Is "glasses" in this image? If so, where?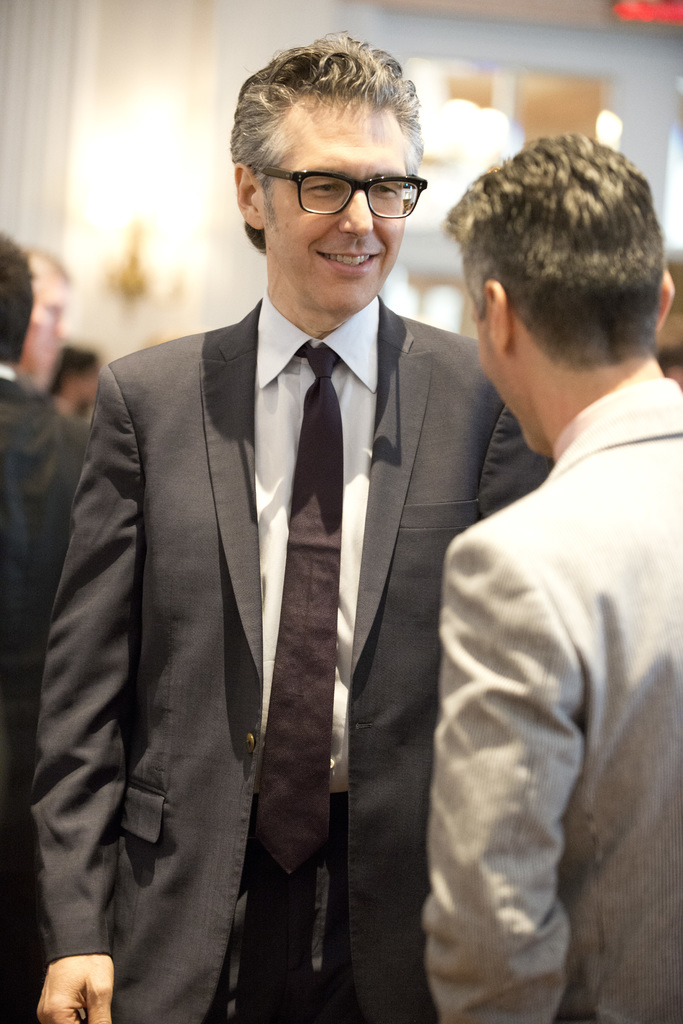
Yes, at select_region(244, 161, 432, 220).
